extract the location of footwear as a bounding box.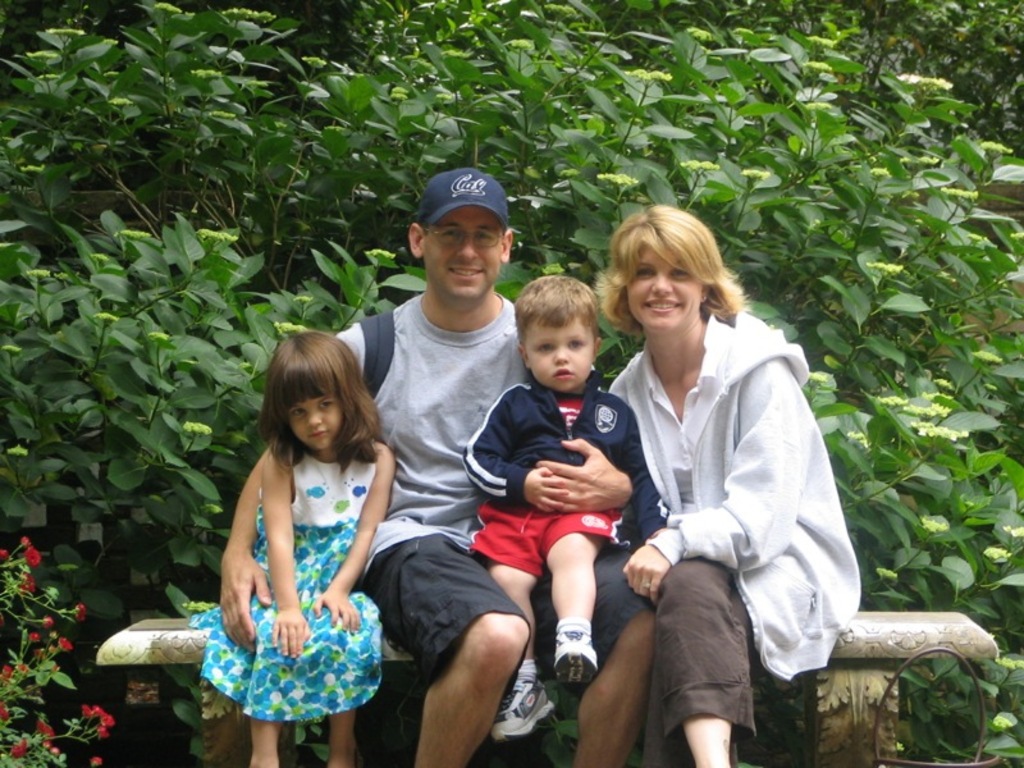
489:667:548:741.
